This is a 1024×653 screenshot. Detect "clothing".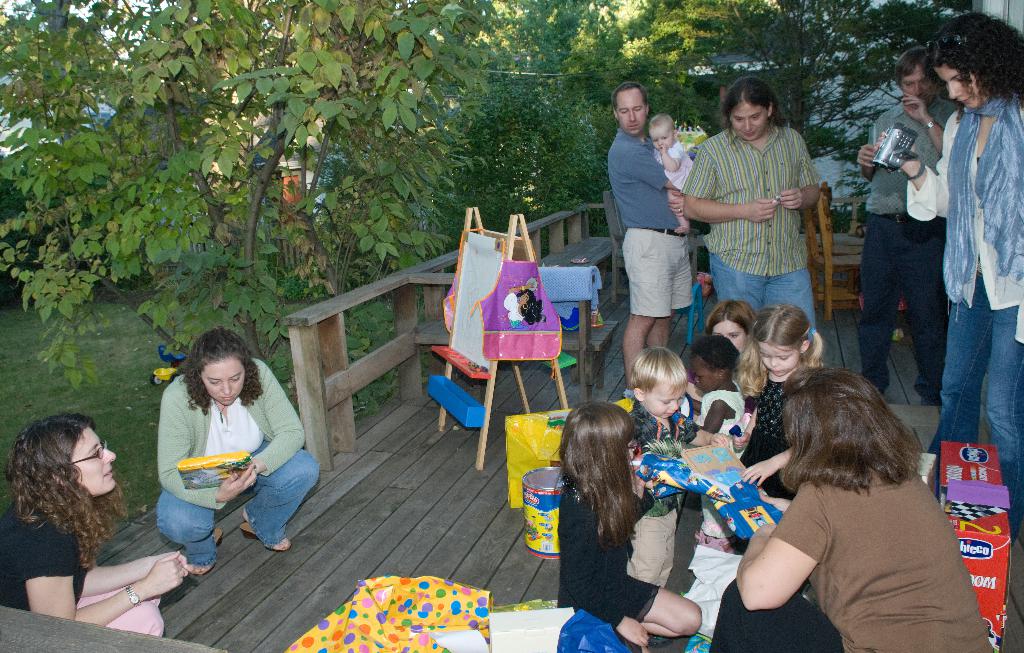
{"left": 0, "top": 488, "right": 171, "bottom": 642}.
